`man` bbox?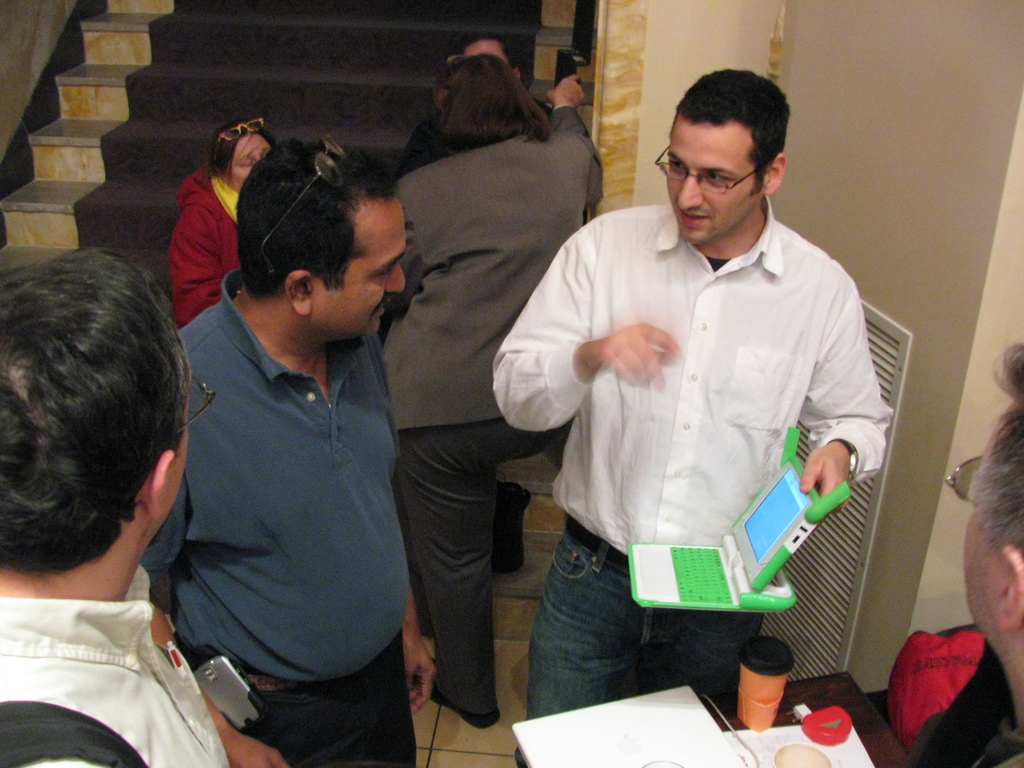
0, 244, 314, 767
